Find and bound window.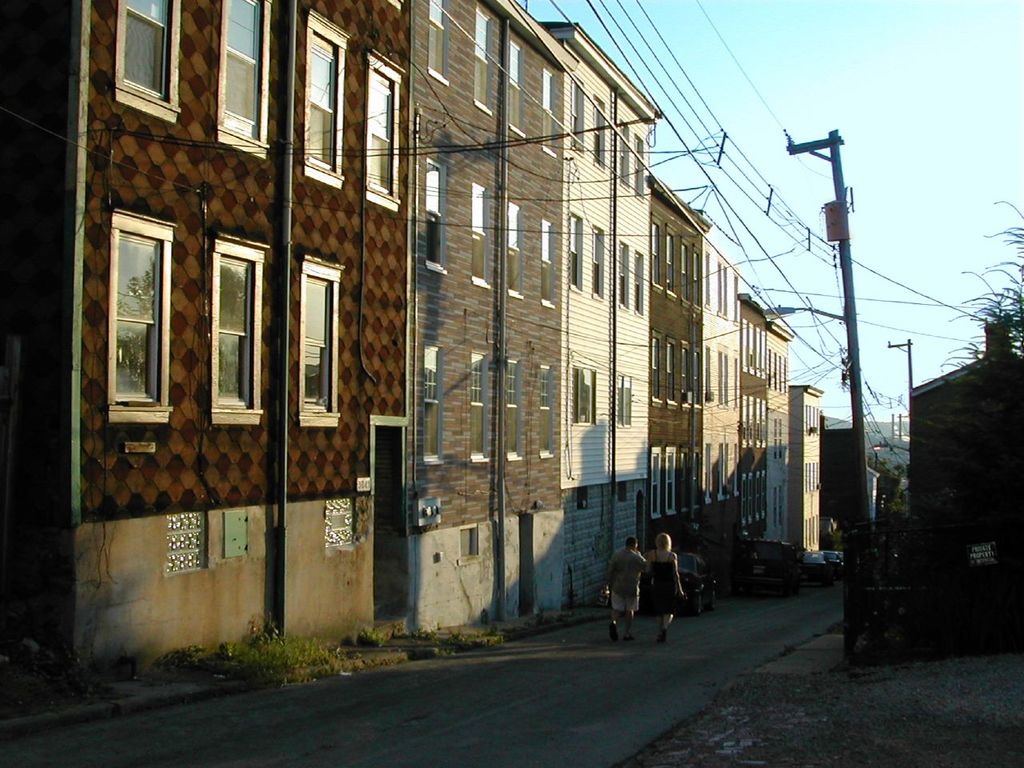
Bound: 363/57/401/207.
